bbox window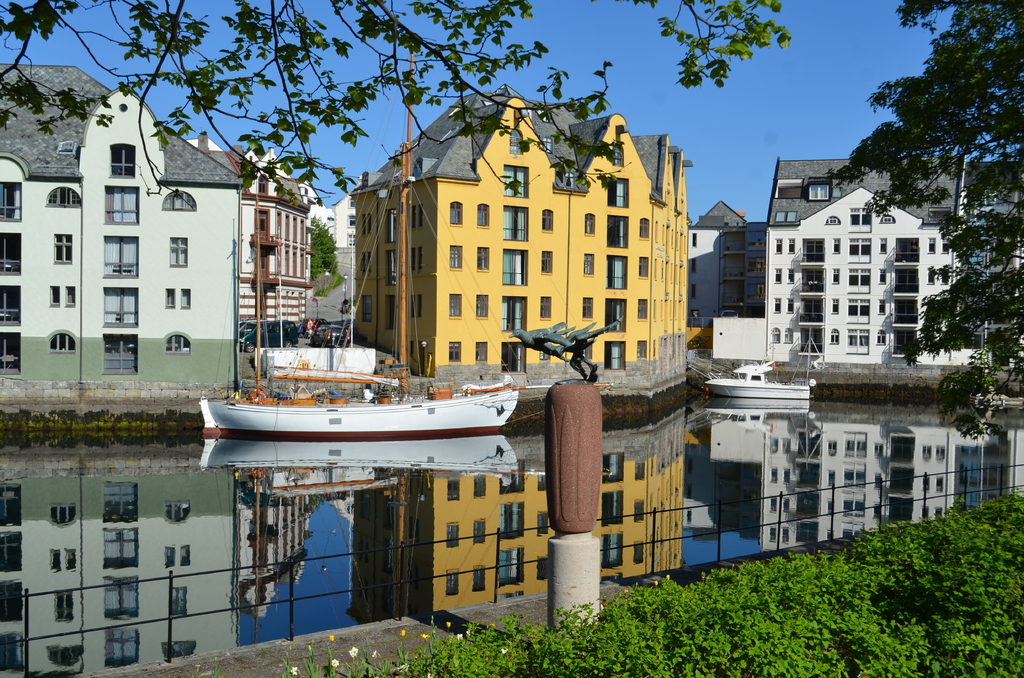
x1=476, y1=246, x2=491, y2=271
